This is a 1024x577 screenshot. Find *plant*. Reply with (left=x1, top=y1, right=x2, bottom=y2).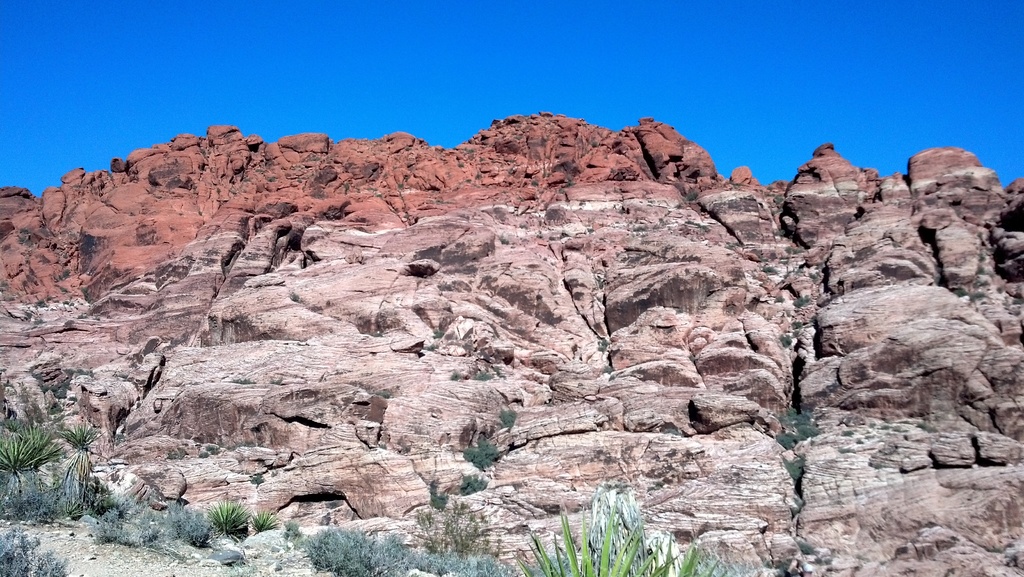
(left=785, top=243, right=806, bottom=257).
